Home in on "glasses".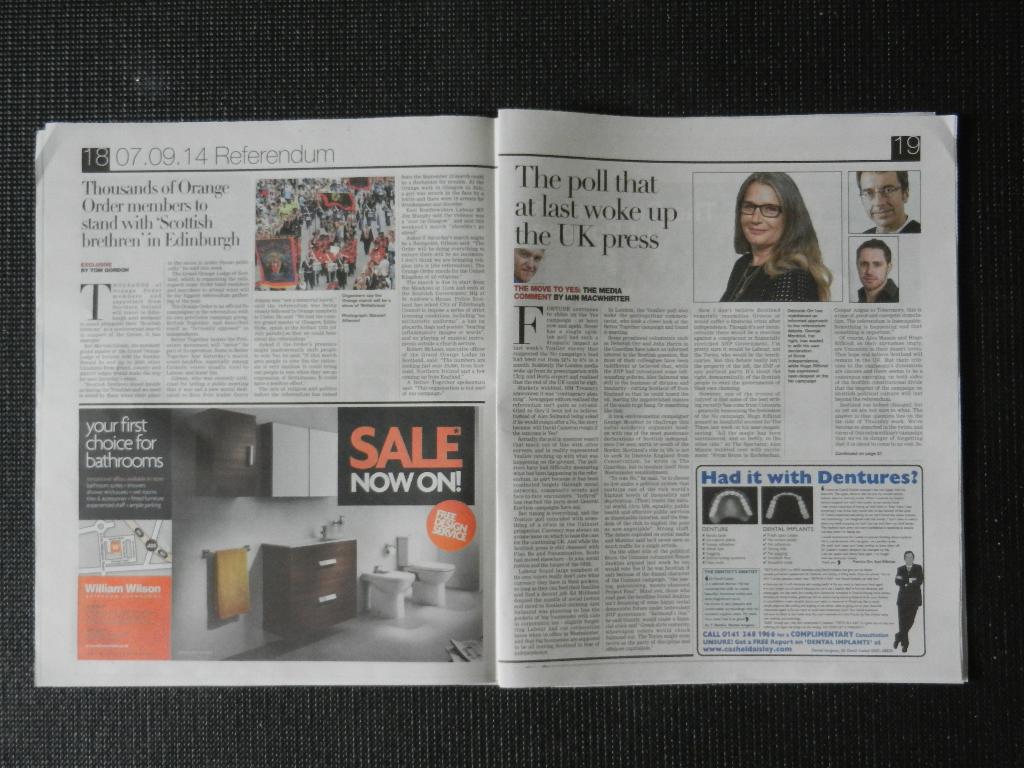
Homed in at 856,184,903,198.
